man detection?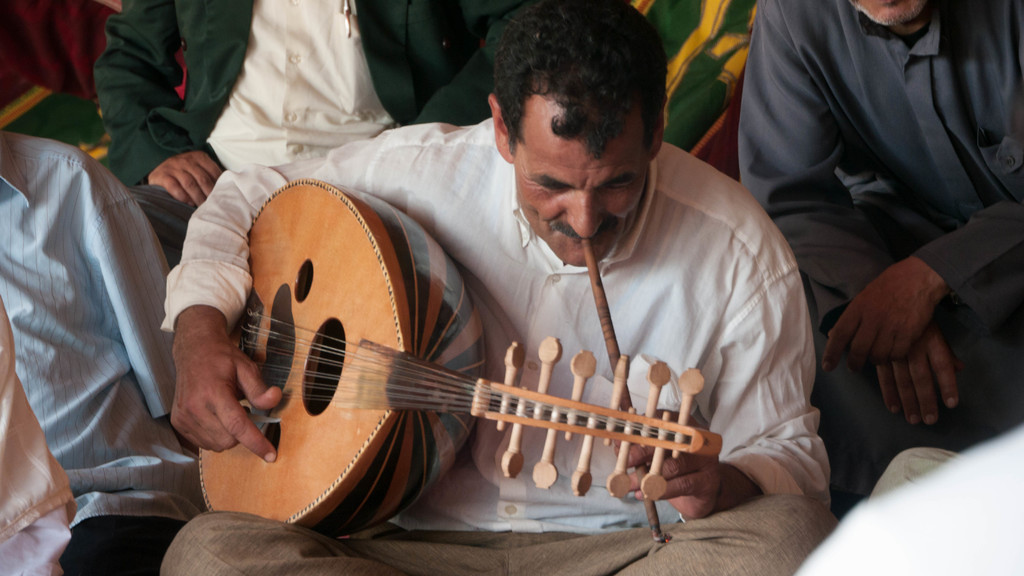
crop(207, 19, 810, 540)
